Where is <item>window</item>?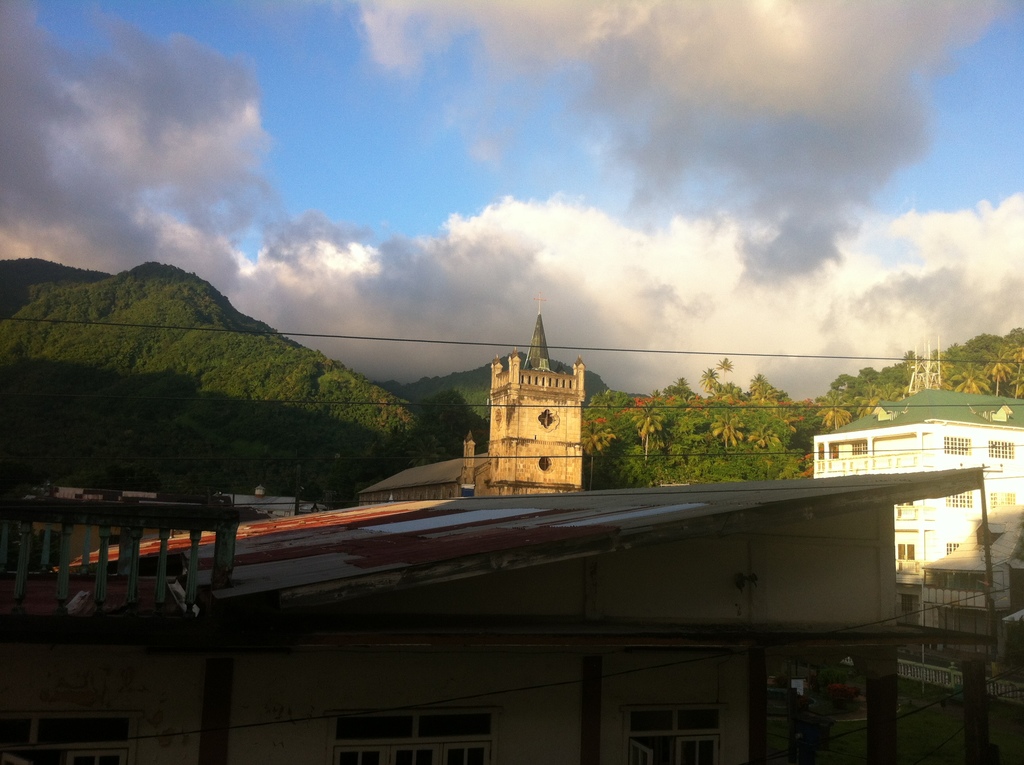
left=535, top=405, right=560, bottom=431.
